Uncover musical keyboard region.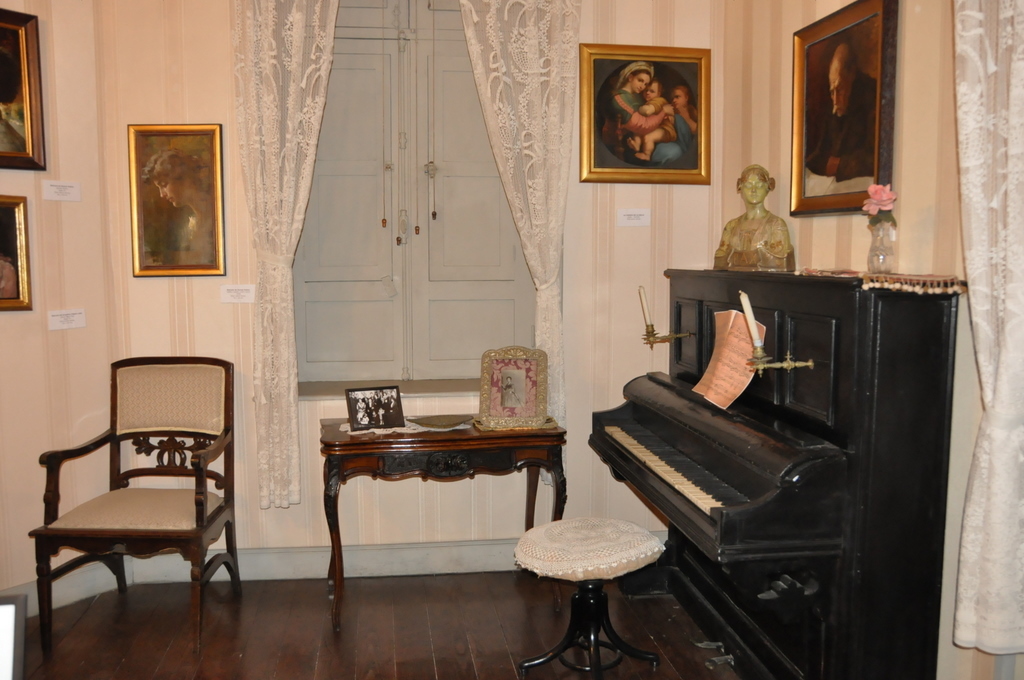
Uncovered: <region>595, 405, 739, 535</region>.
